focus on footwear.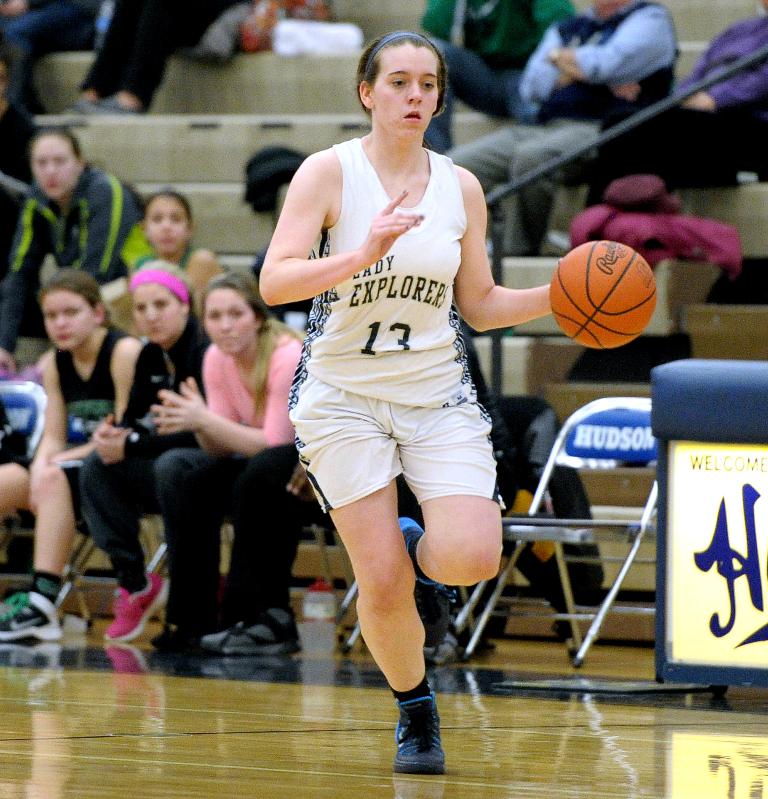
Focused at (x1=57, y1=109, x2=77, y2=118).
